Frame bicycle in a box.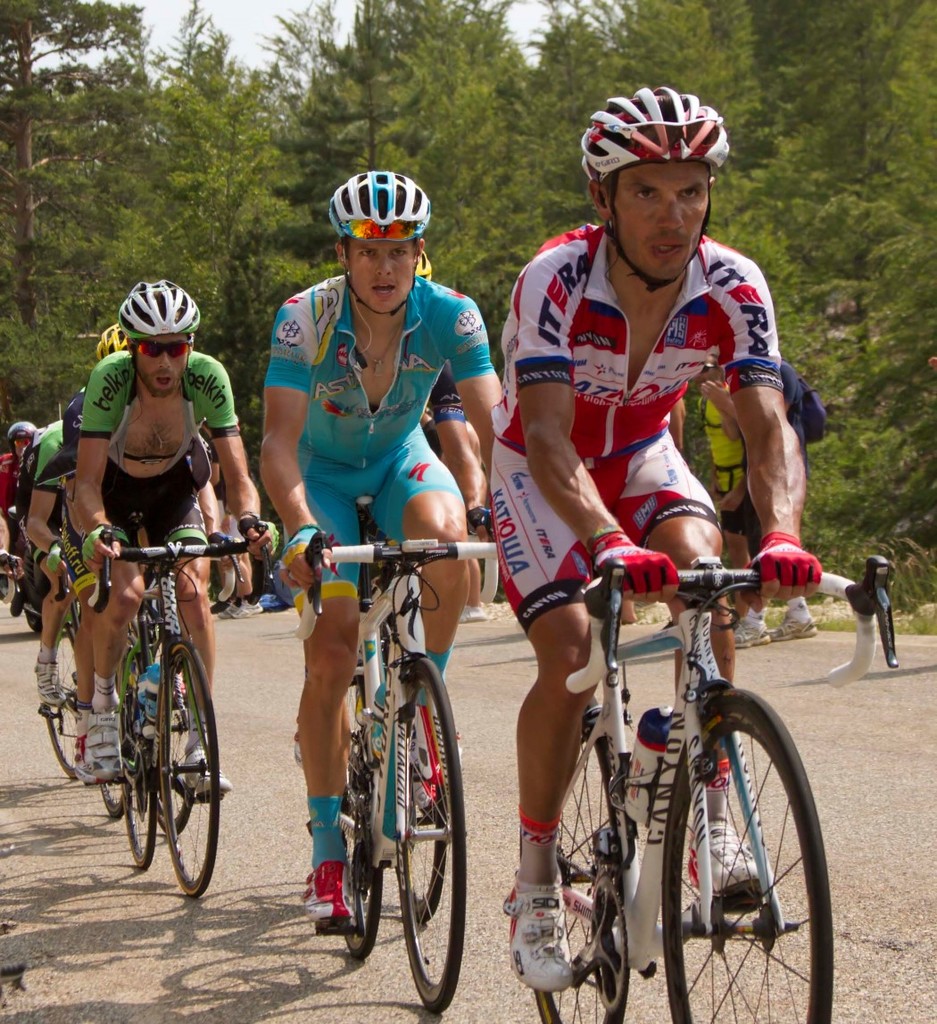
bbox=[37, 596, 86, 787].
